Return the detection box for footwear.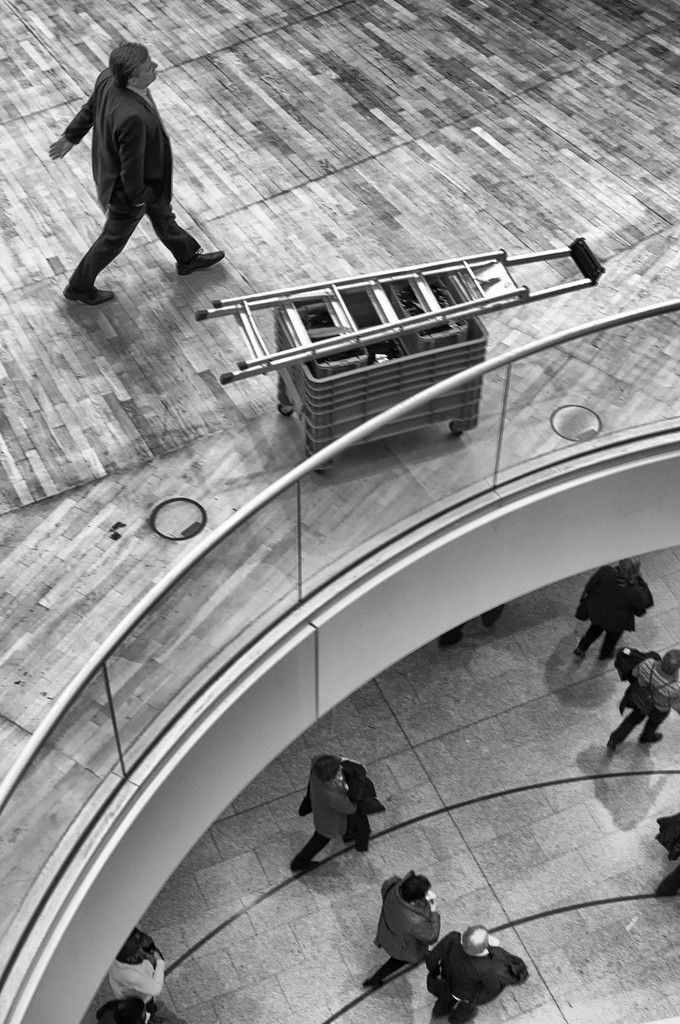
box(291, 862, 320, 874).
